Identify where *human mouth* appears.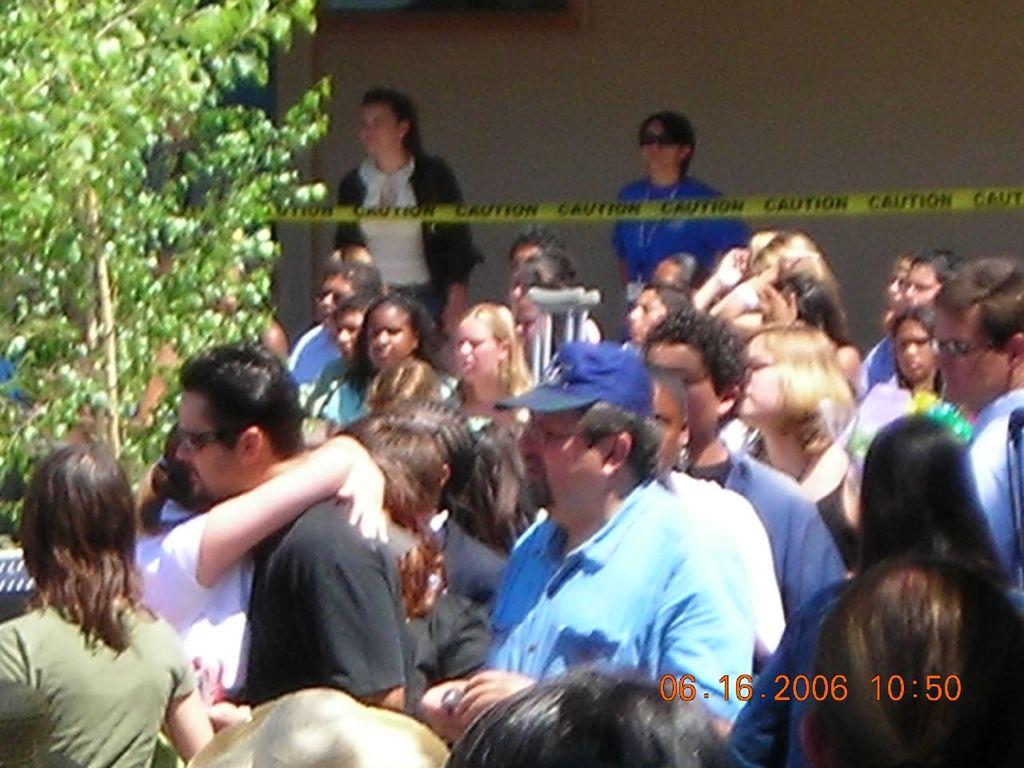
Appears at {"left": 531, "top": 465, "right": 542, "bottom": 482}.
